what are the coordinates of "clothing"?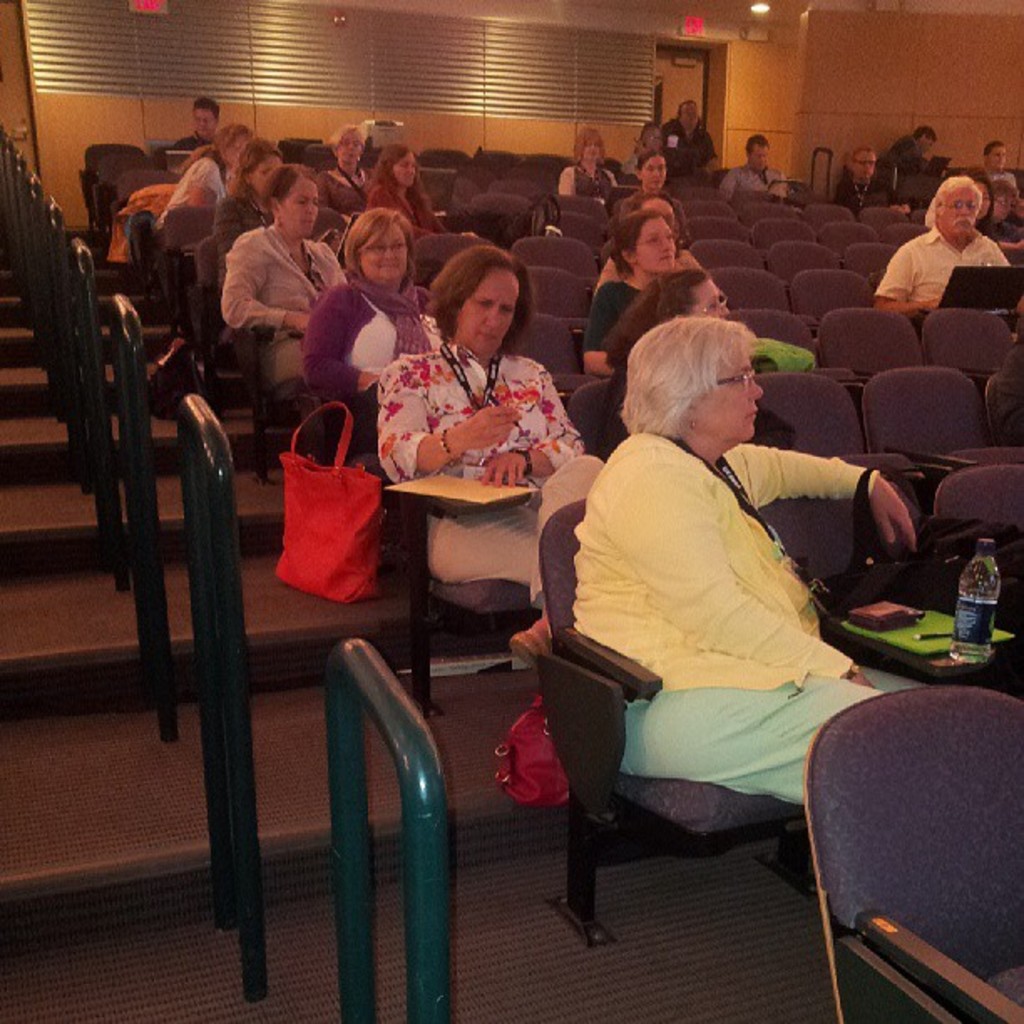
<region>371, 184, 442, 238</region>.
